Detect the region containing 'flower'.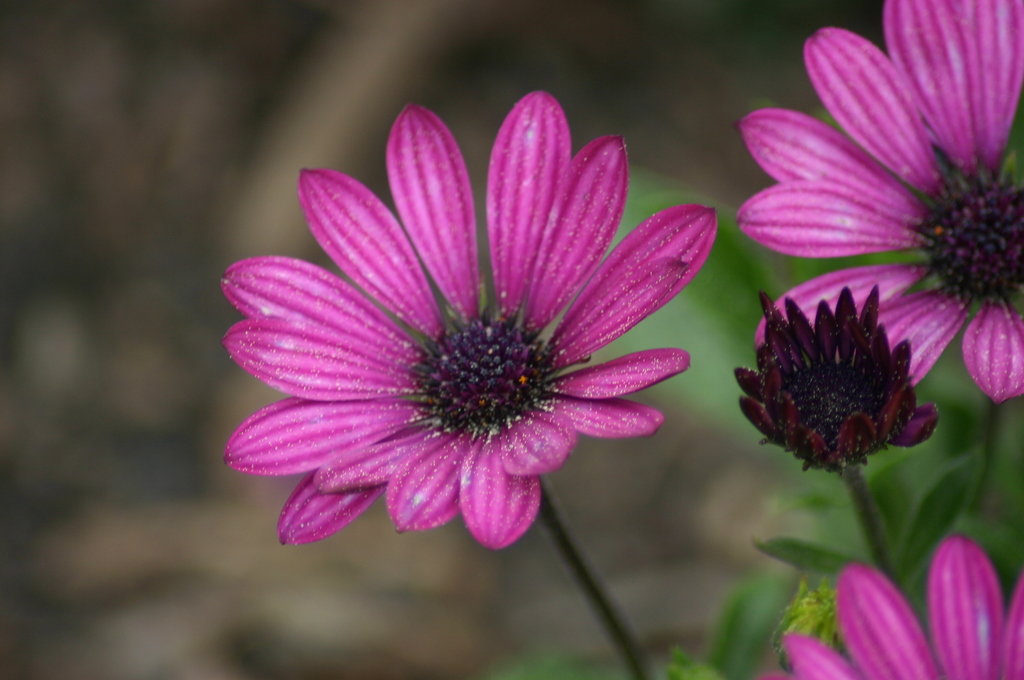
209 110 723 582.
